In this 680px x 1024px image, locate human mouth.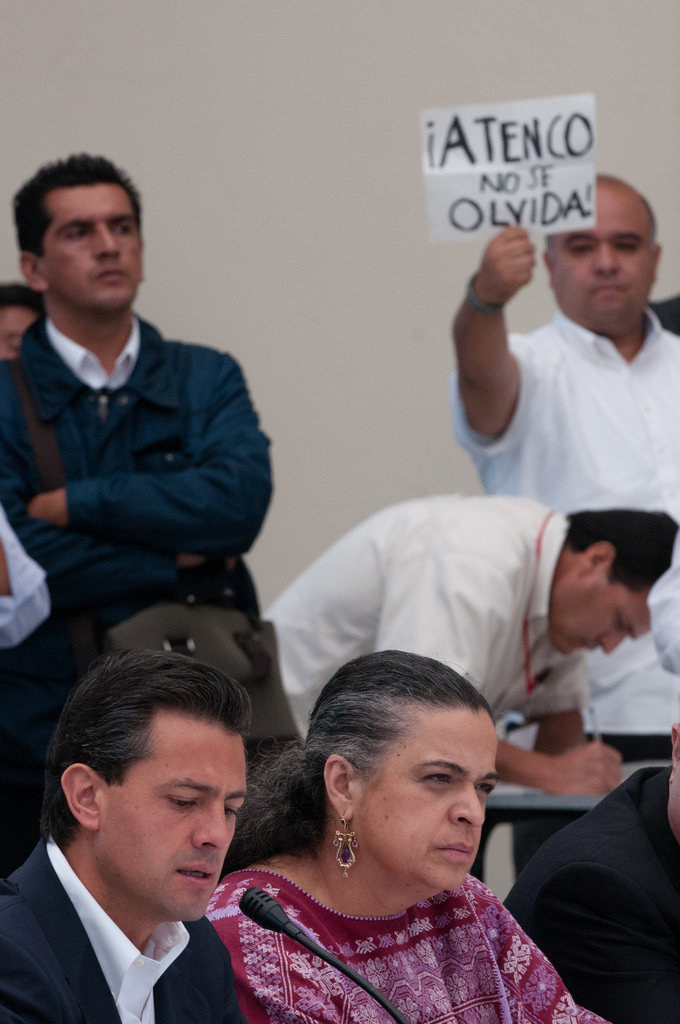
Bounding box: (left=595, top=280, right=626, bottom=300).
